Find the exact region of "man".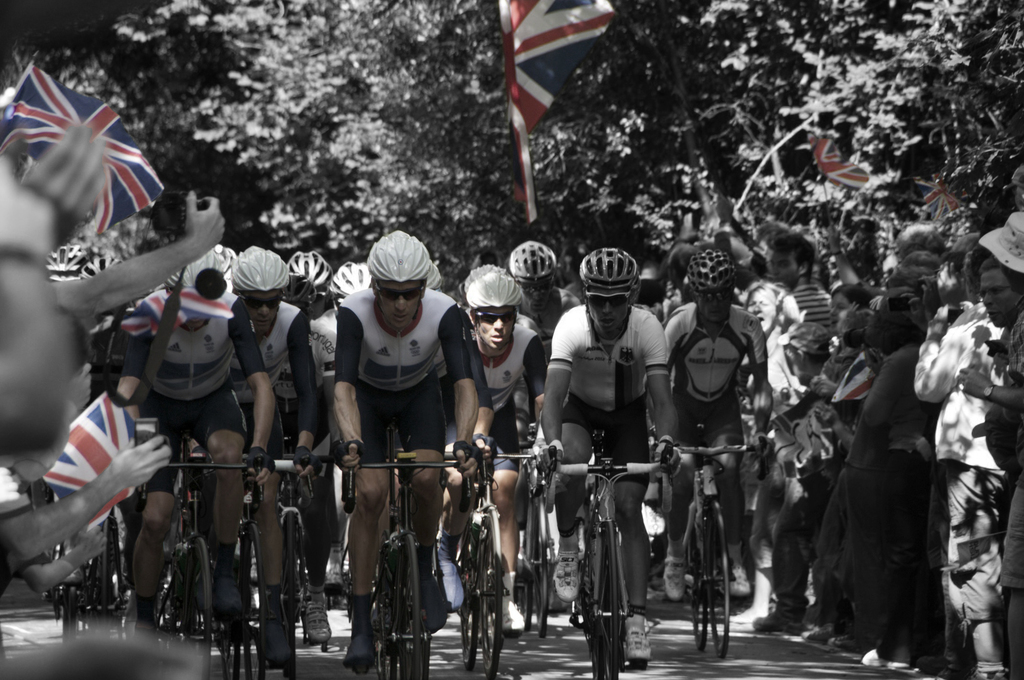
Exact region: l=662, t=247, r=765, b=603.
